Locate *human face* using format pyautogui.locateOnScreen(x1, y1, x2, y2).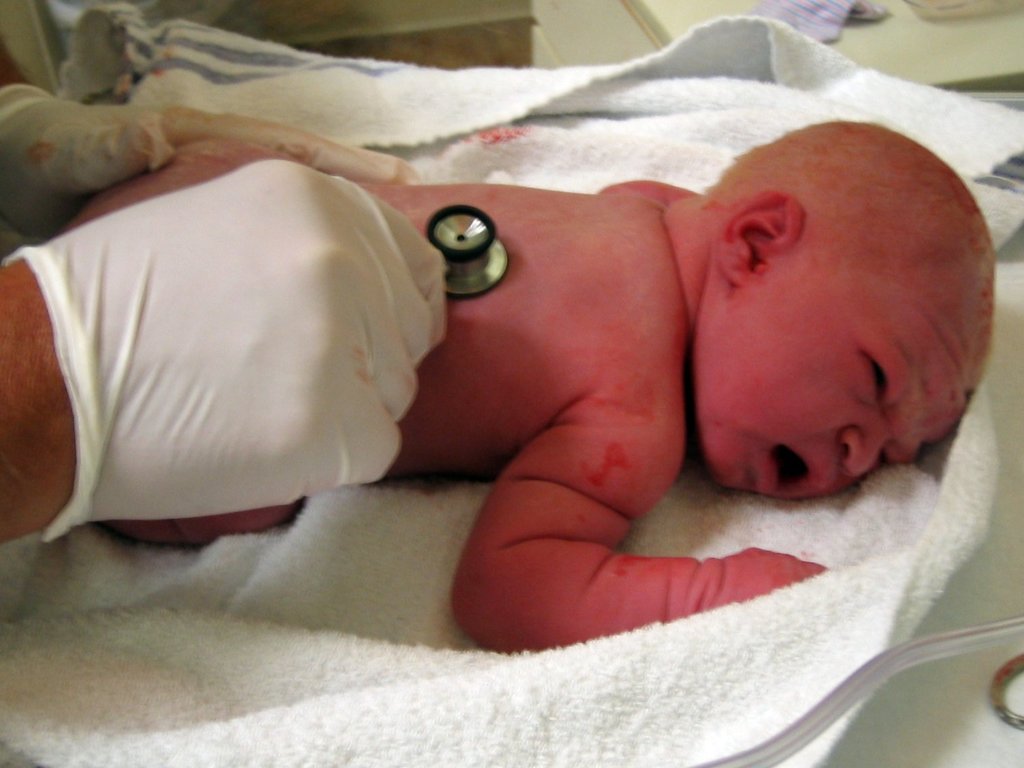
pyautogui.locateOnScreen(707, 282, 964, 504).
